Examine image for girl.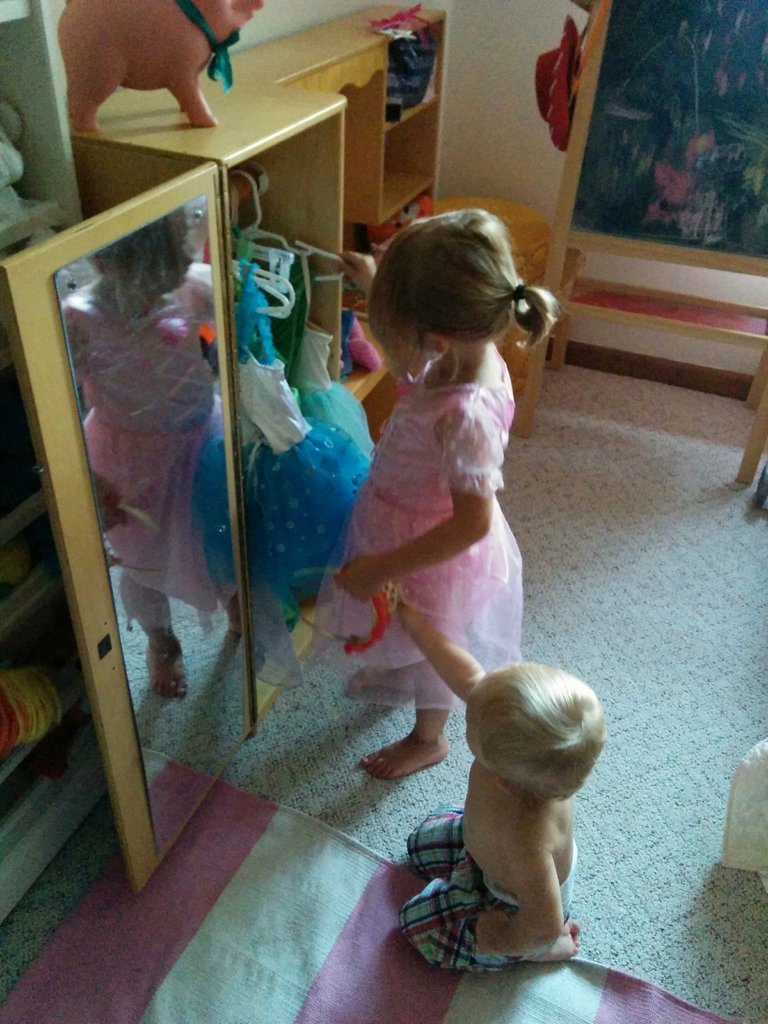
Examination result: [left=305, top=204, right=560, bottom=780].
